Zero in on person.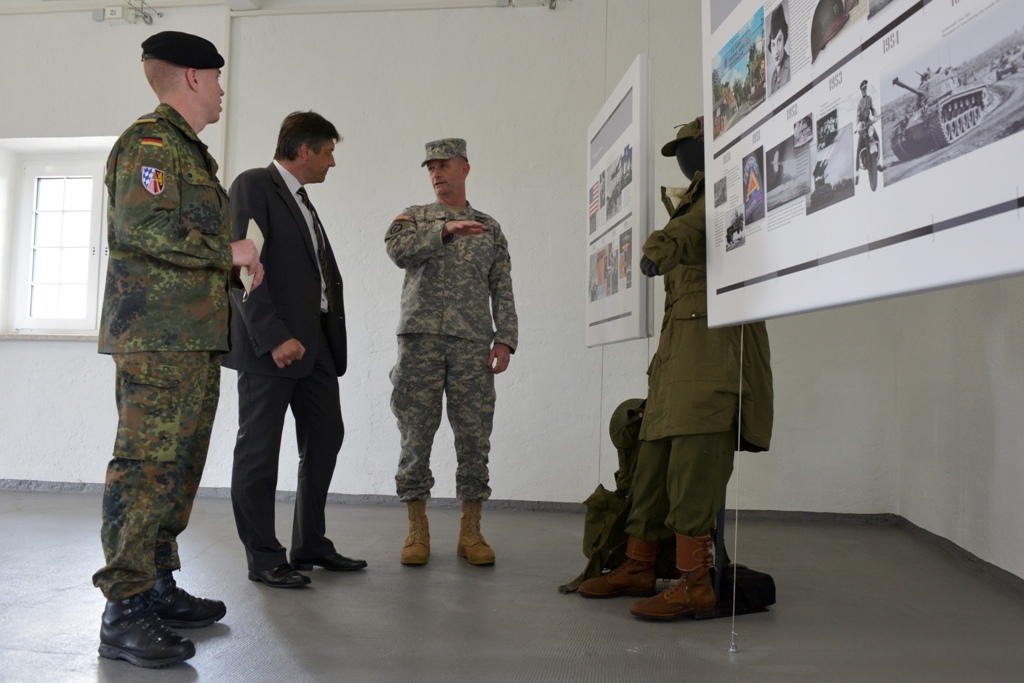
Zeroed in: pyautogui.locateOnScreen(230, 104, 368, 587).
